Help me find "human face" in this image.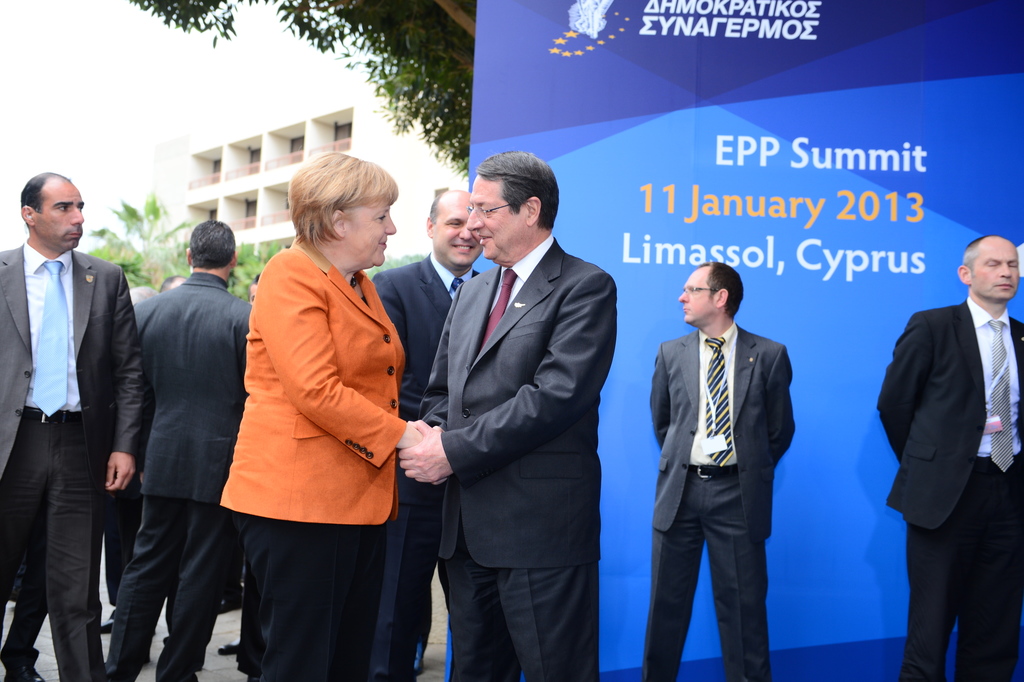
Found it: <region>970, 235, 1023, 301</region>.
